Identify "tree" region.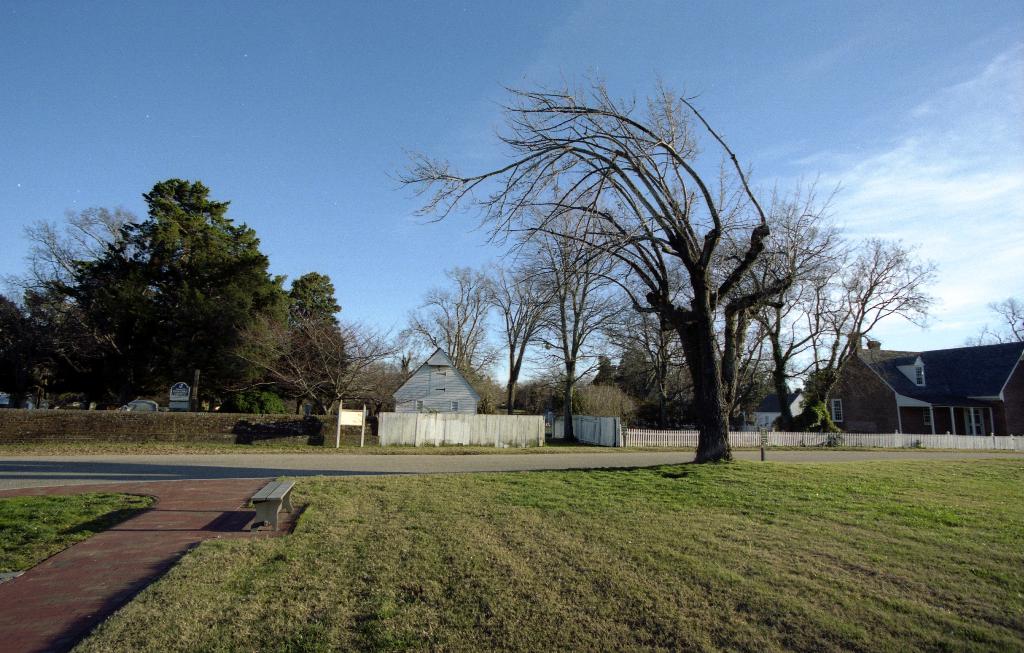
Region: left=408, top=263, right=498, bottom=384.
